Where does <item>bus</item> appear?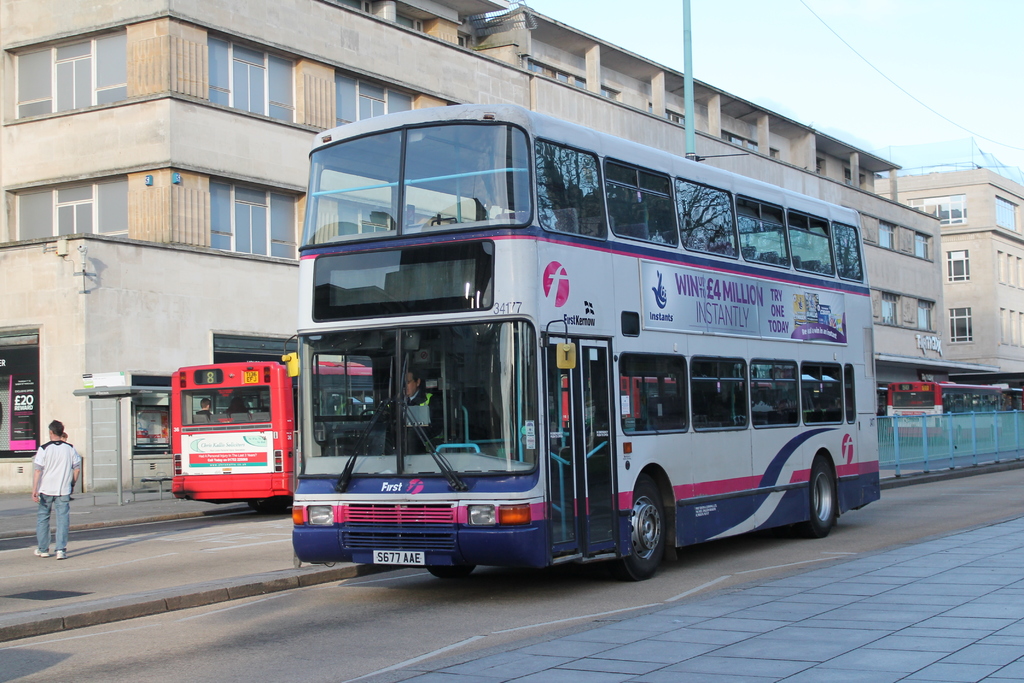
Appears at [left=284, top=105, right=881, bottom=597].
